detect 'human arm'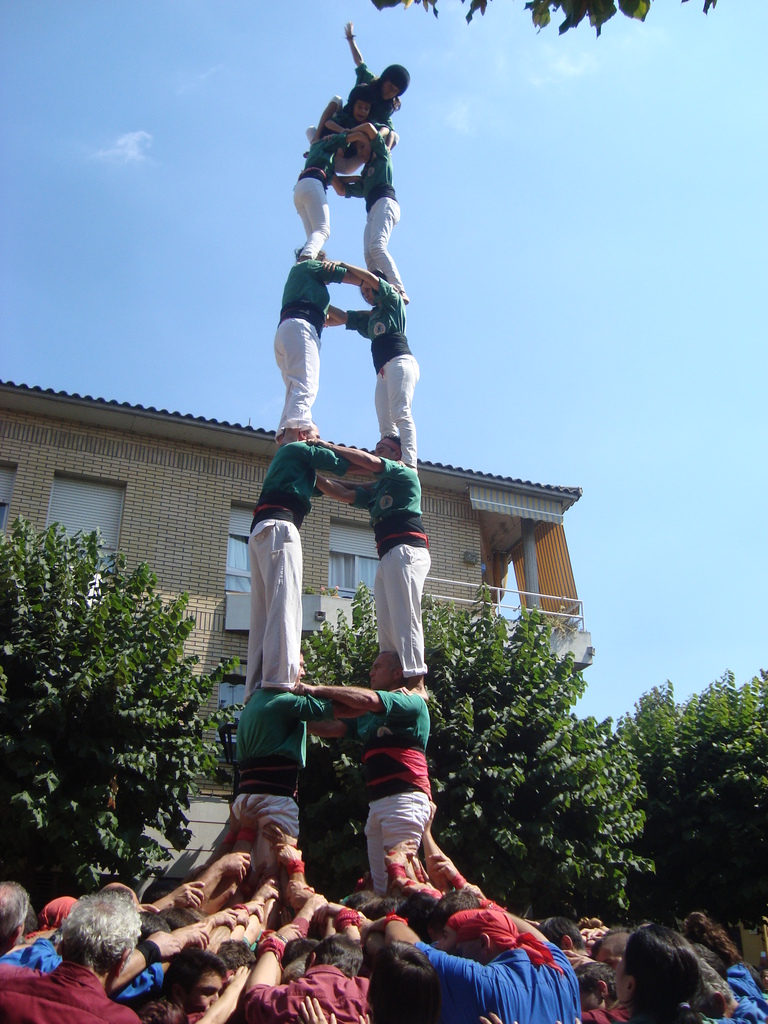
343,119,383,147
